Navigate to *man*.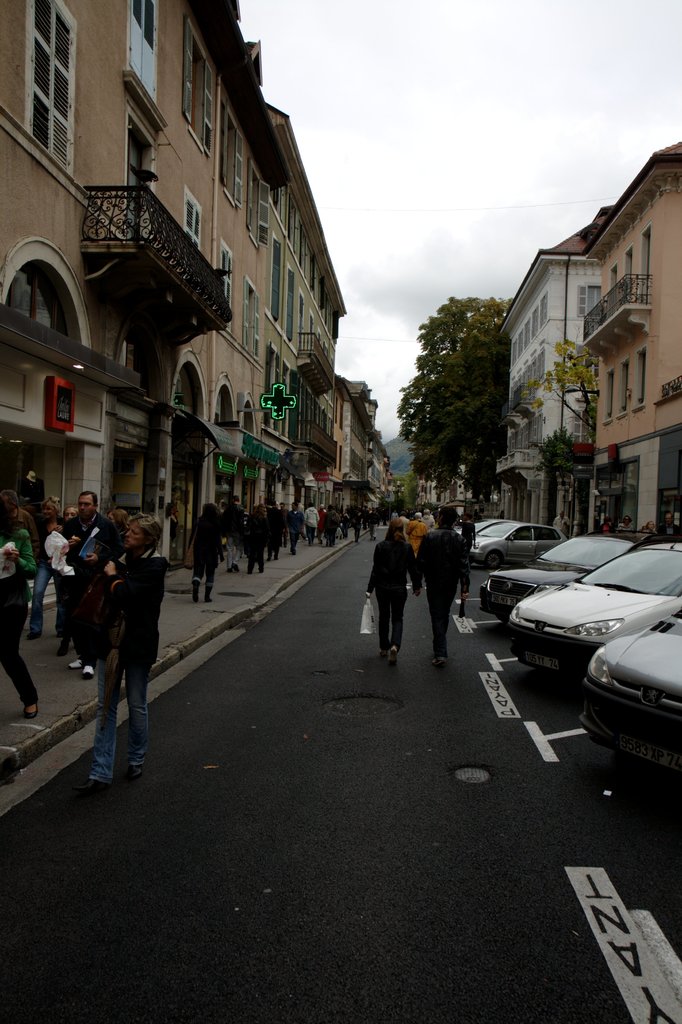
Navigation target: crop(62, 526, 162, 792).
